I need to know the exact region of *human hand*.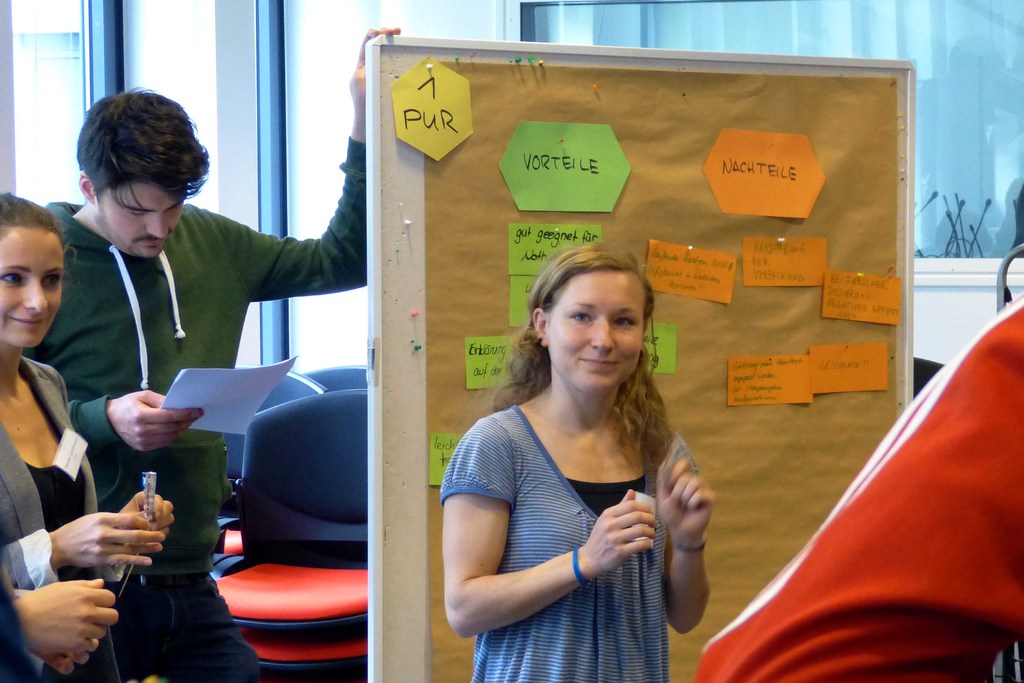
Region: detection(657, 457, 718, 541).
